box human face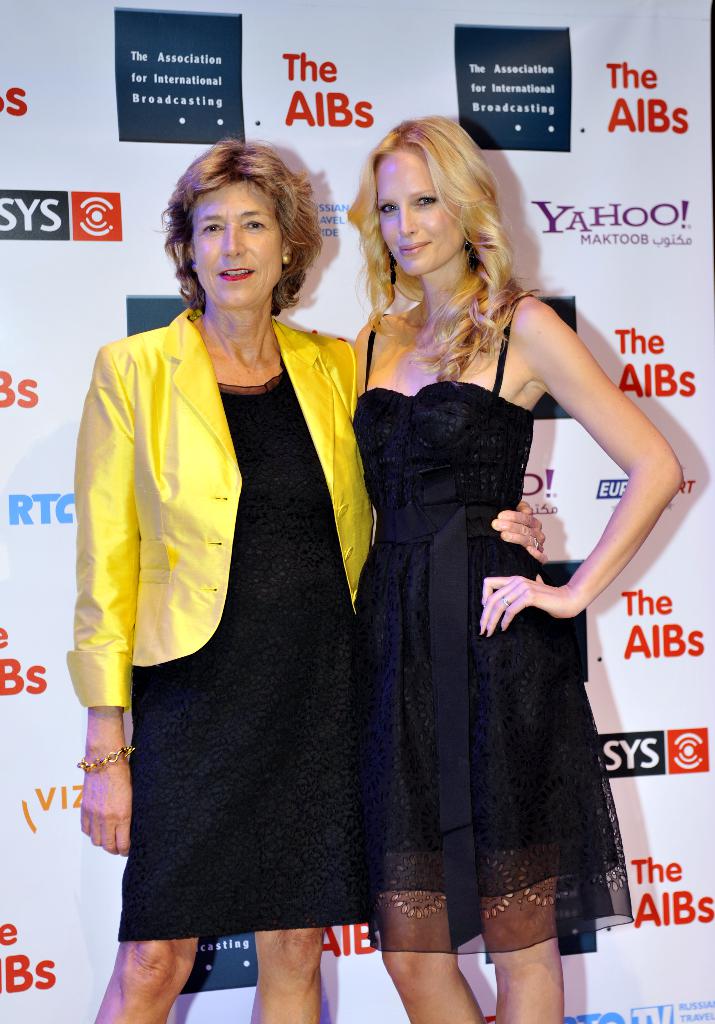
[185,176,288,316]
